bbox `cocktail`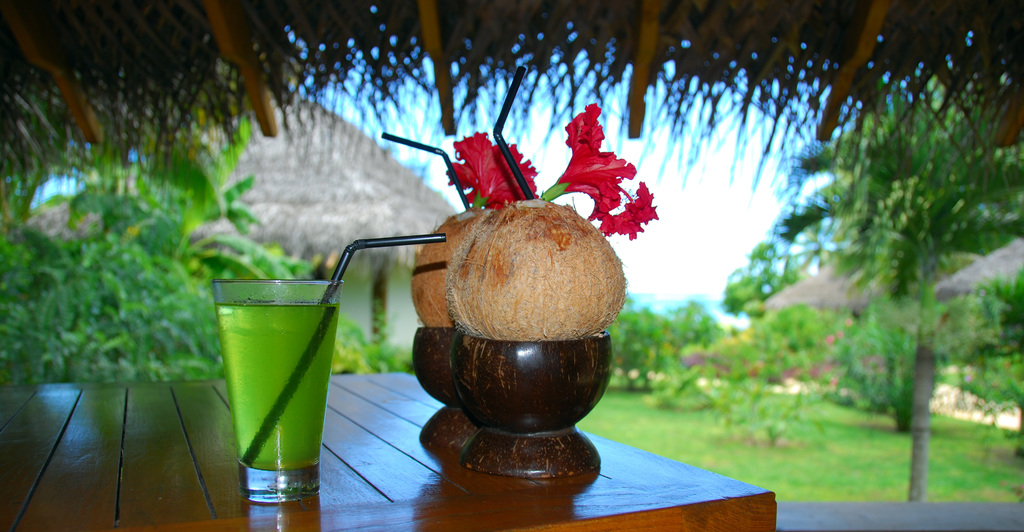
(x1=216, y1=277, x2=346, y2=496)
